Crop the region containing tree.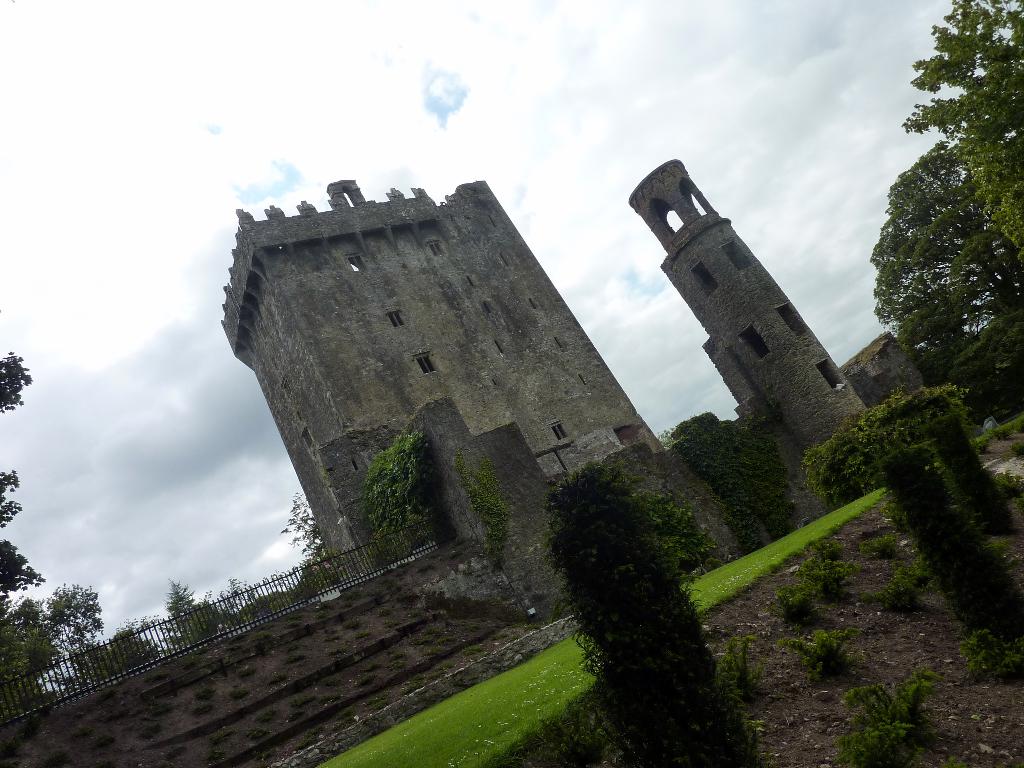
Crop region: bbox(800, 374, 966, 505).
